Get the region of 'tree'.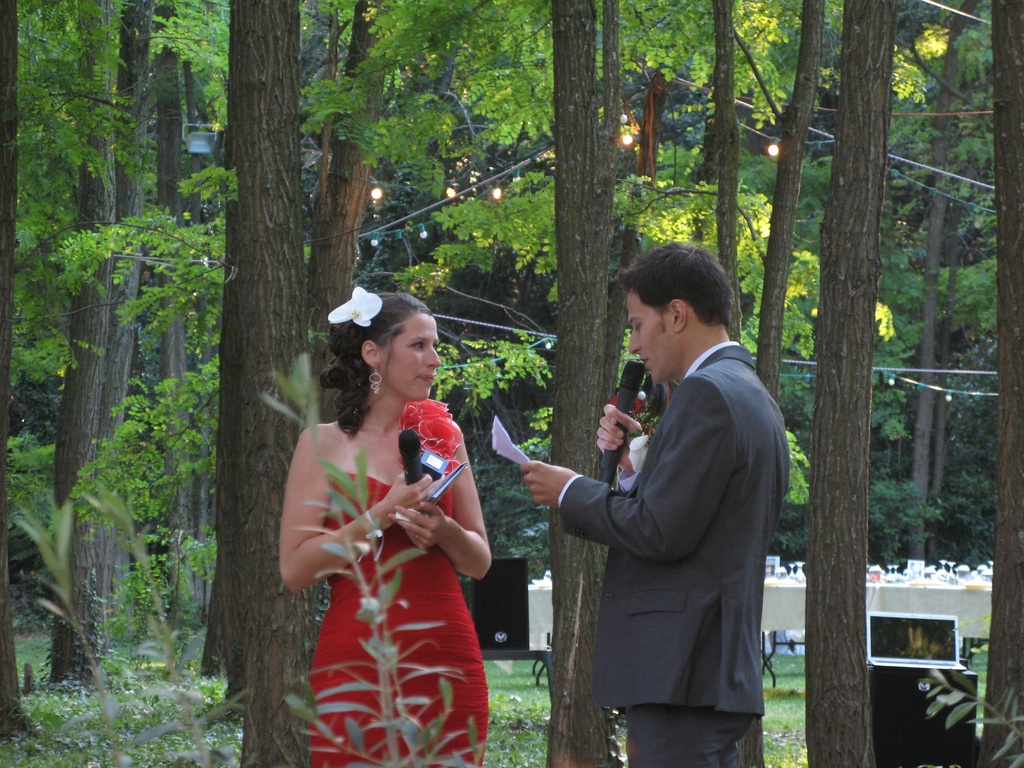
[left=708, top=1, right=747, bottom=336].
